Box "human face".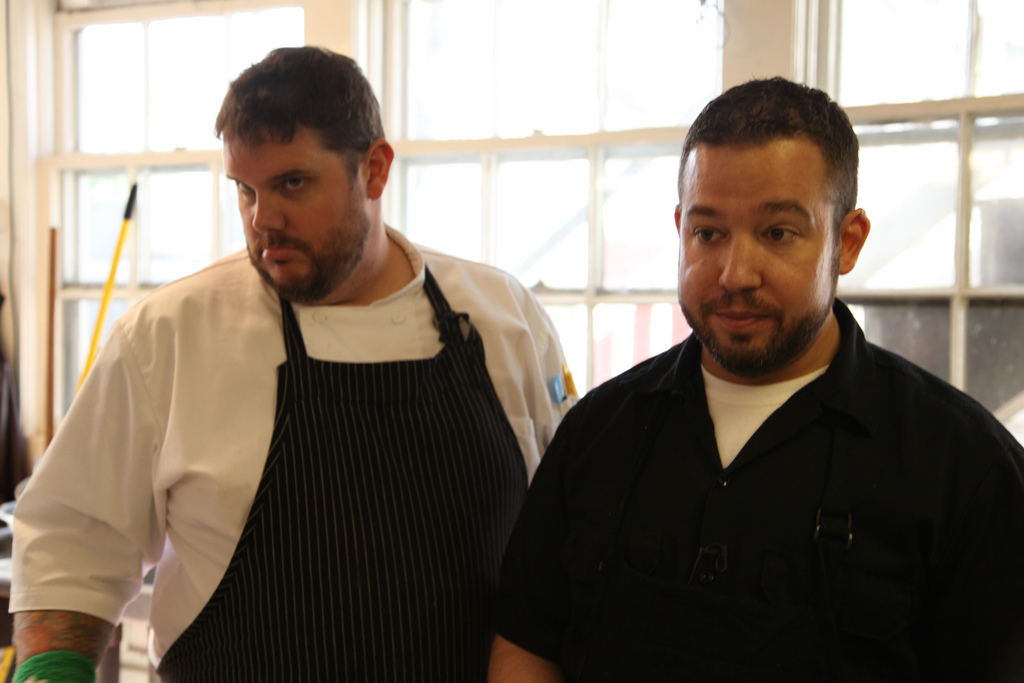
select_region(222, 133, 368, 293).
